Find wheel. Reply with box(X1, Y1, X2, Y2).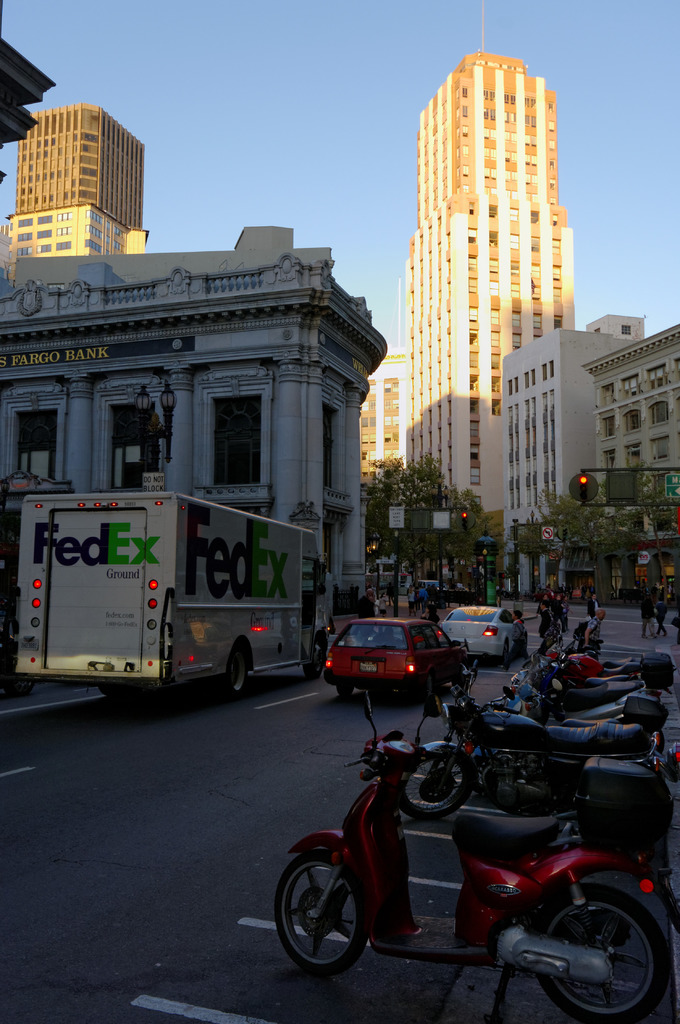
box(338, 689, 355, 697).
